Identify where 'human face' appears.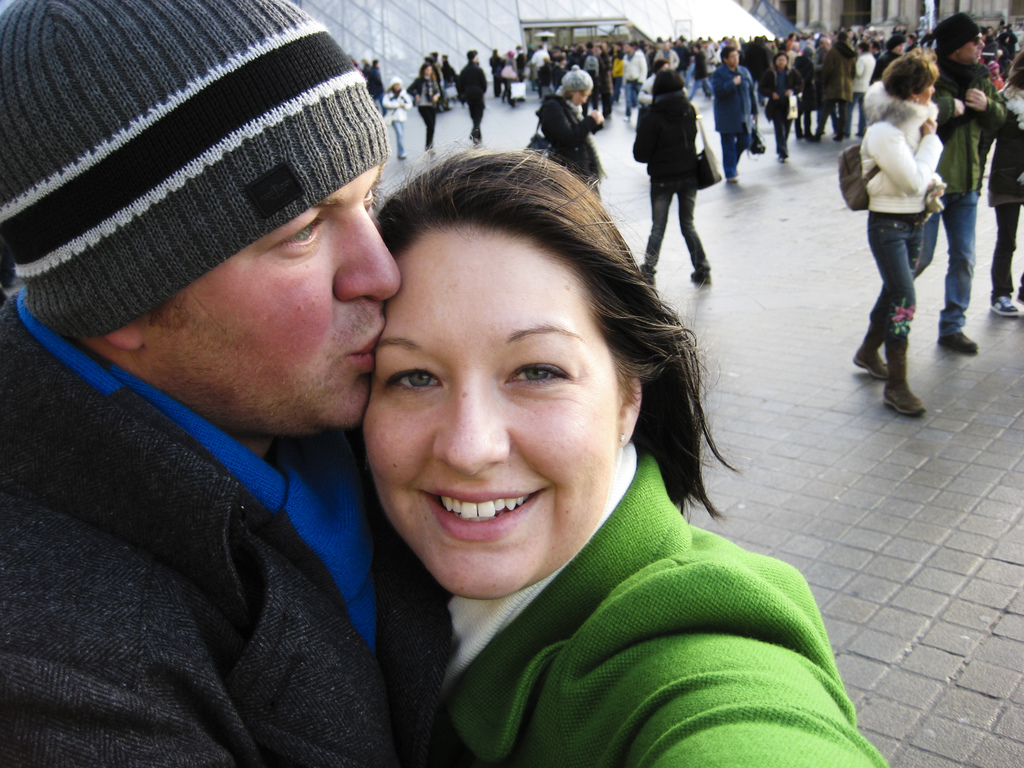
Appears at 919 86 938 106.
